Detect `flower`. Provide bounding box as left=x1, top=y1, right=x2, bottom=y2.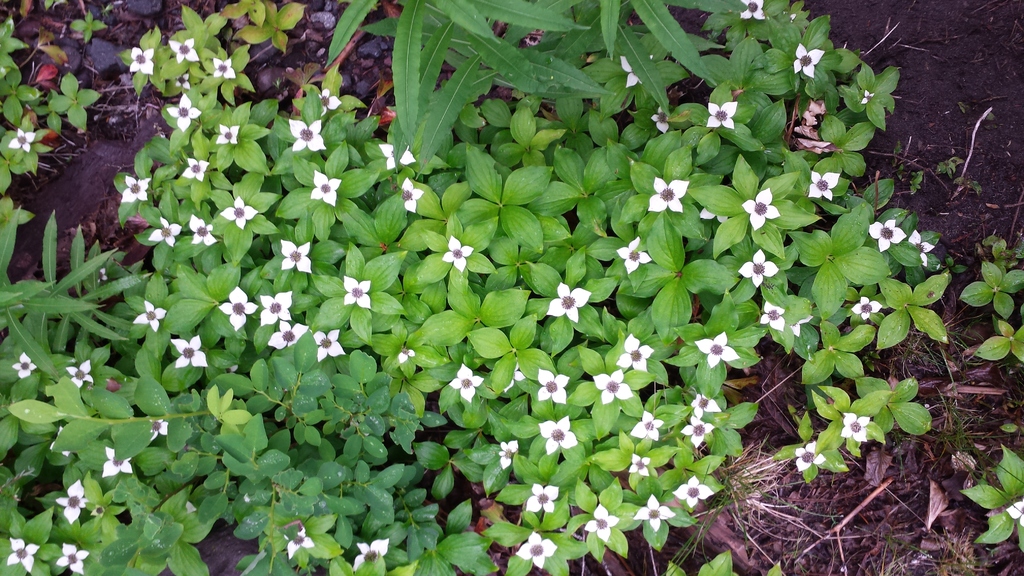
left=796, top=106, right=831, bottom=128.
